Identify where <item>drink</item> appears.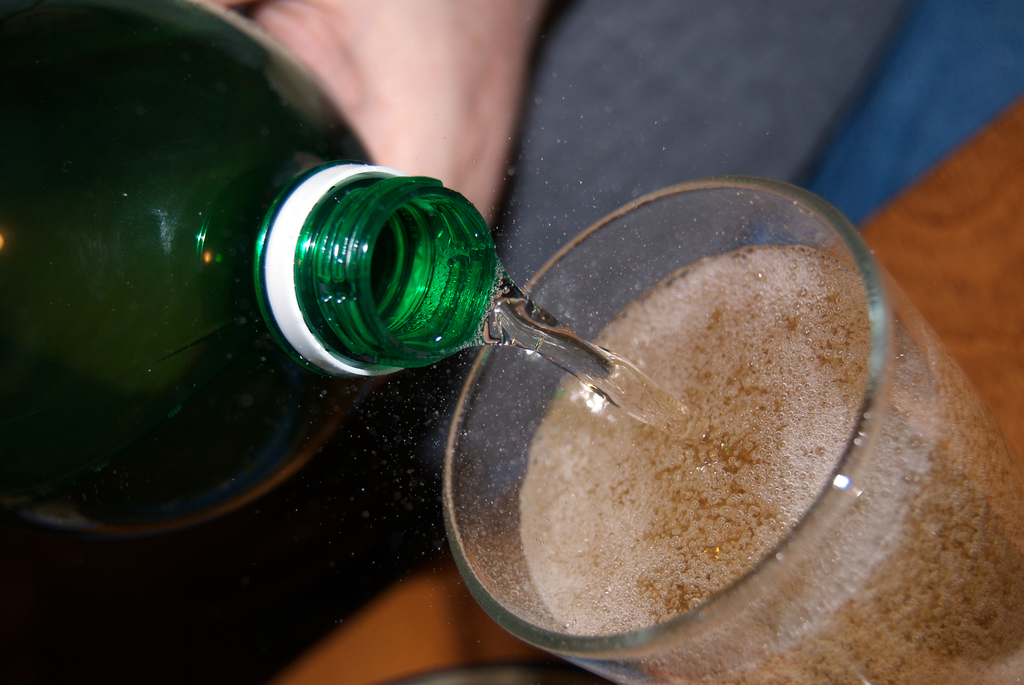
Appears at {"left": 0, "top": 0, "right": 511, "bottom": 539}.
